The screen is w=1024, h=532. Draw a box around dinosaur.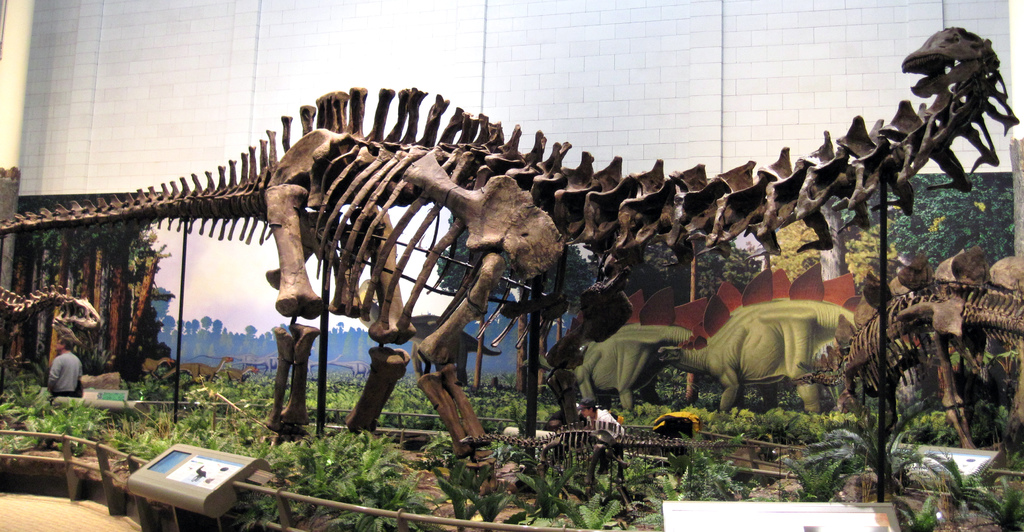
0:266:106:355.
